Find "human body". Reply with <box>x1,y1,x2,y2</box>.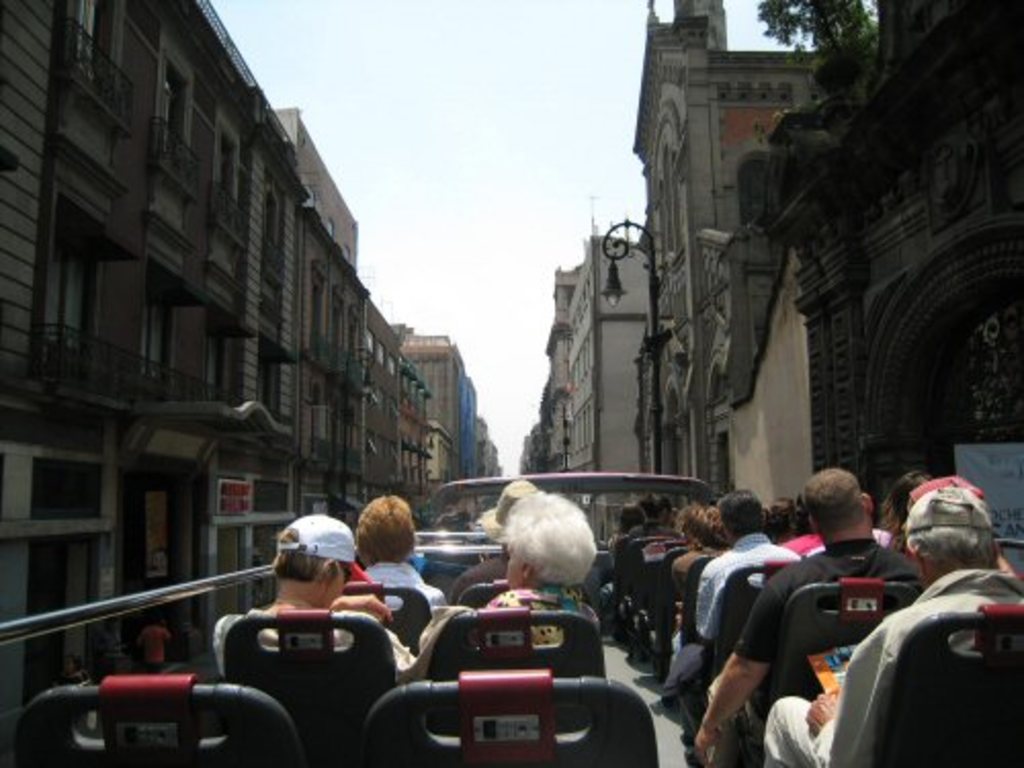
<box>666,506,729,614</box>.
